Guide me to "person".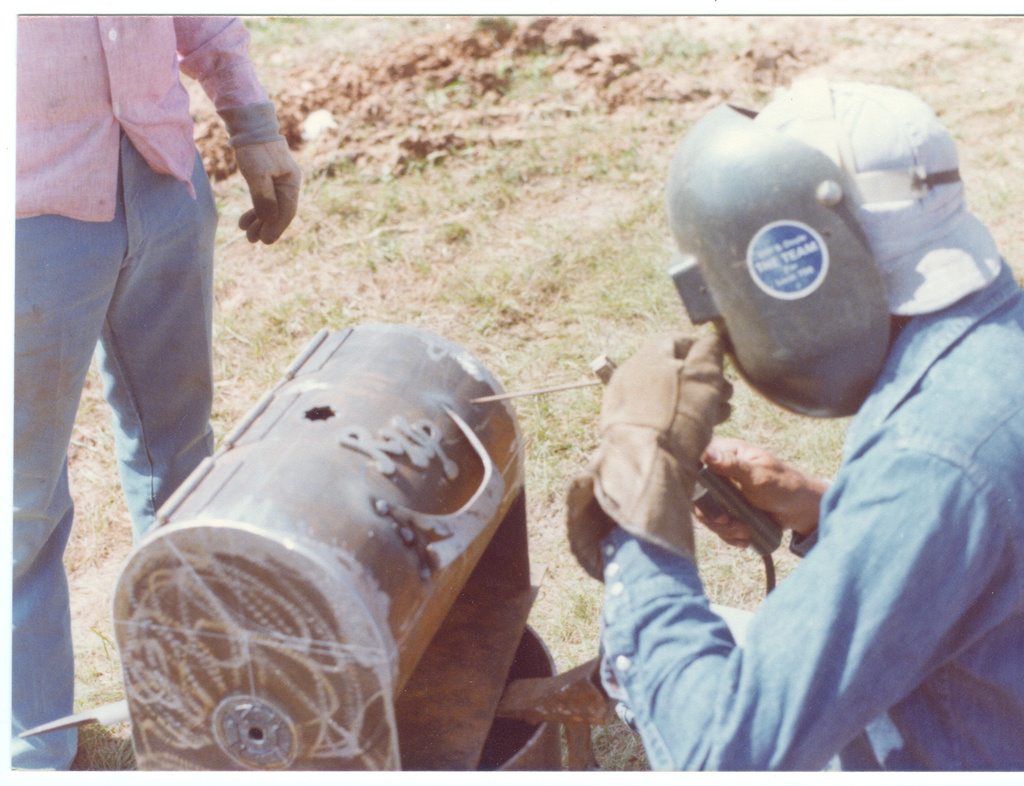
Guidance: 593, 82, 1023, 782.
